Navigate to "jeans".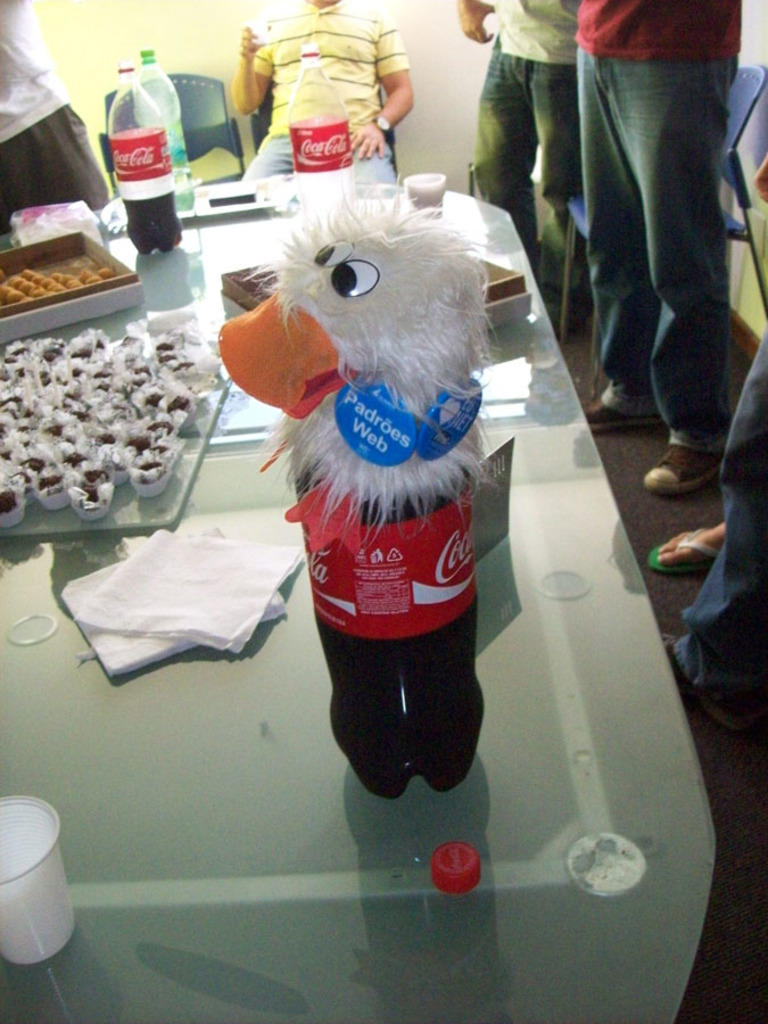
Navigation target: 674:330:767:704.
